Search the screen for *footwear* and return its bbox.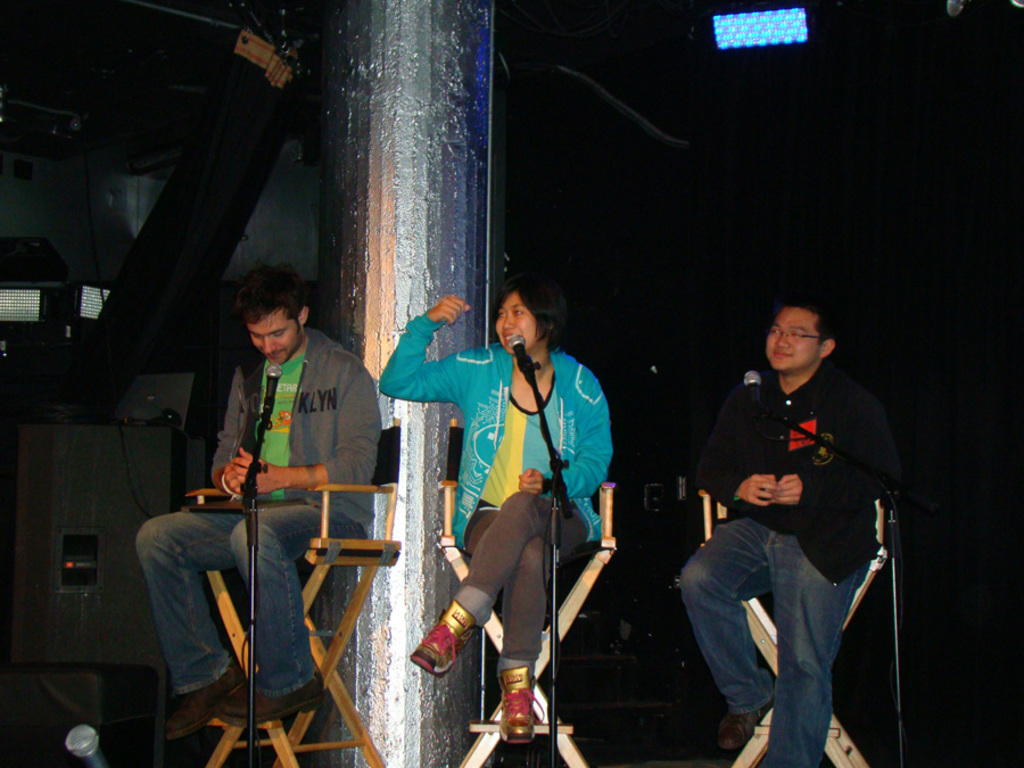
Found: box=[168, 671, 245, 740].
